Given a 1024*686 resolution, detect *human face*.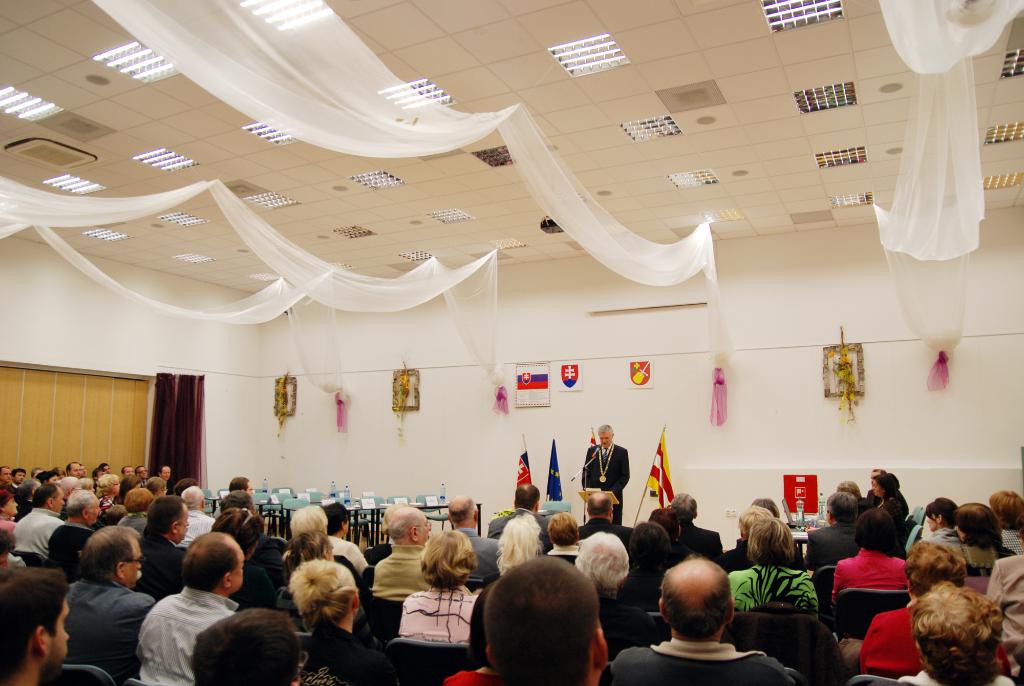
<bbox>40, 594, 70, 665</bbox>.
